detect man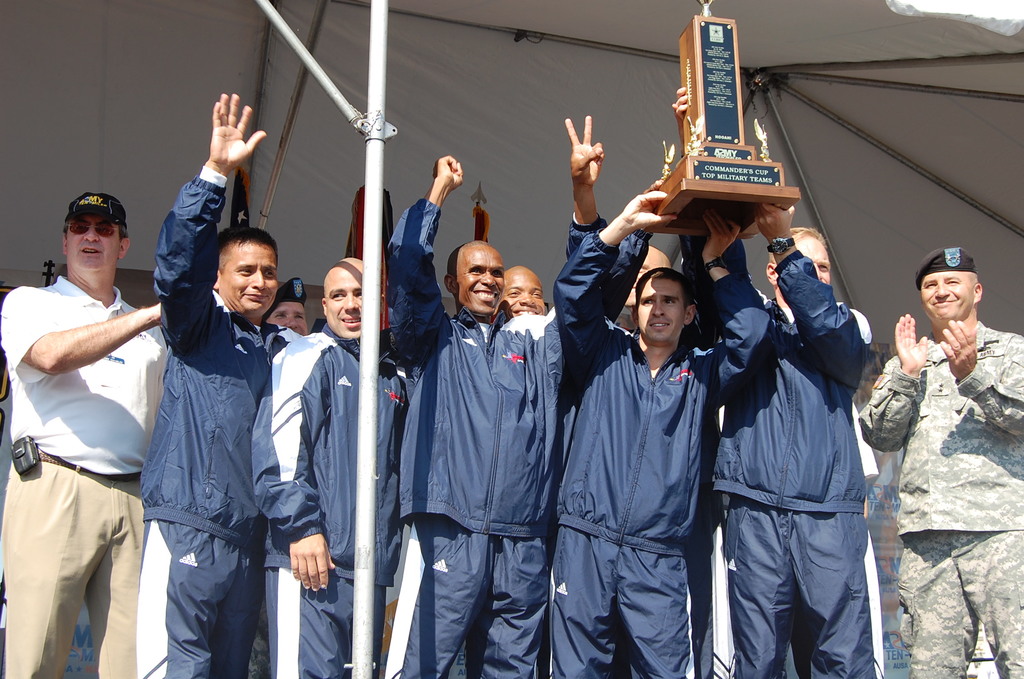
[251,252,415,675]
